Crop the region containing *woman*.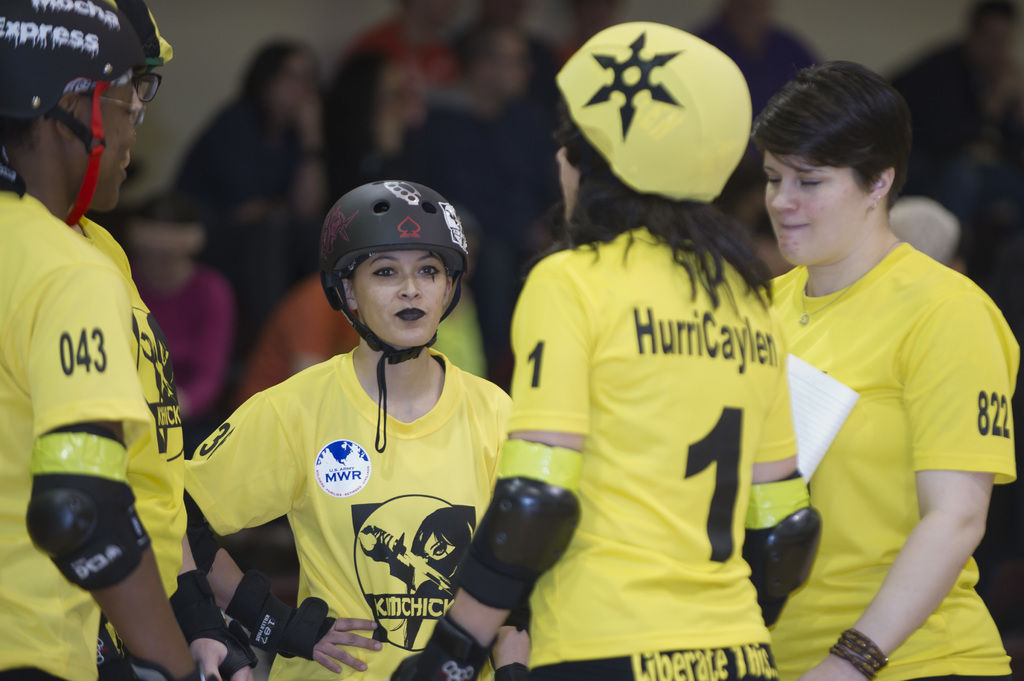
Crop region: l=0, t=80, r=195, b=680.
